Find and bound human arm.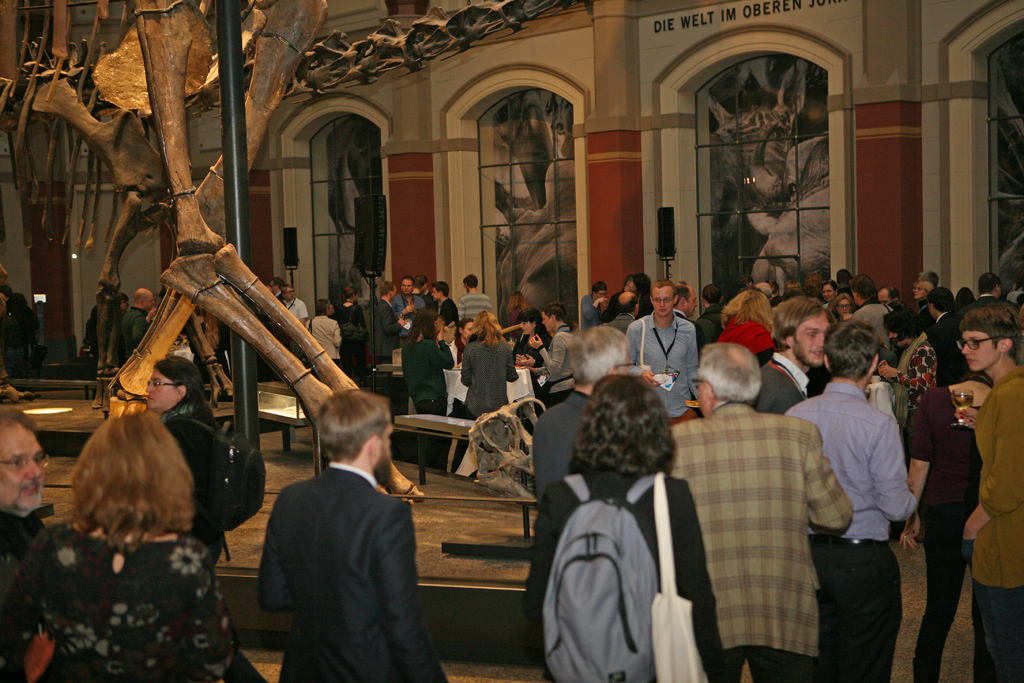
Bound: select_region(187, 534, 244, 682).
